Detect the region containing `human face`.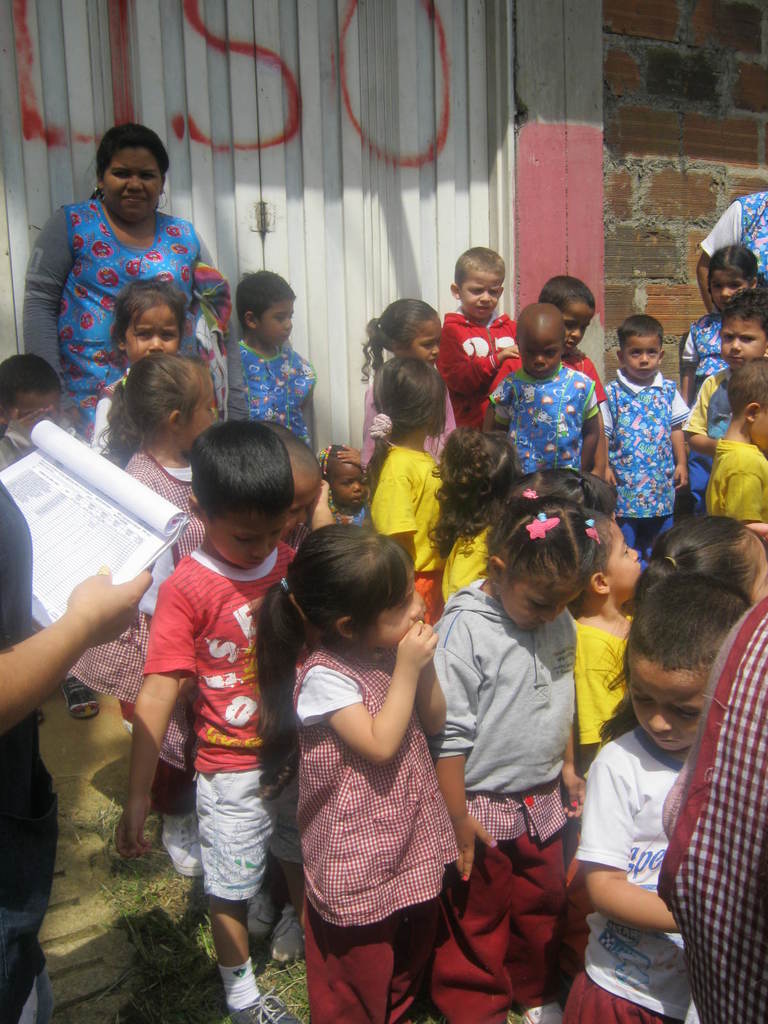
<bbox>720, 316, 767, 369</bbox>.
